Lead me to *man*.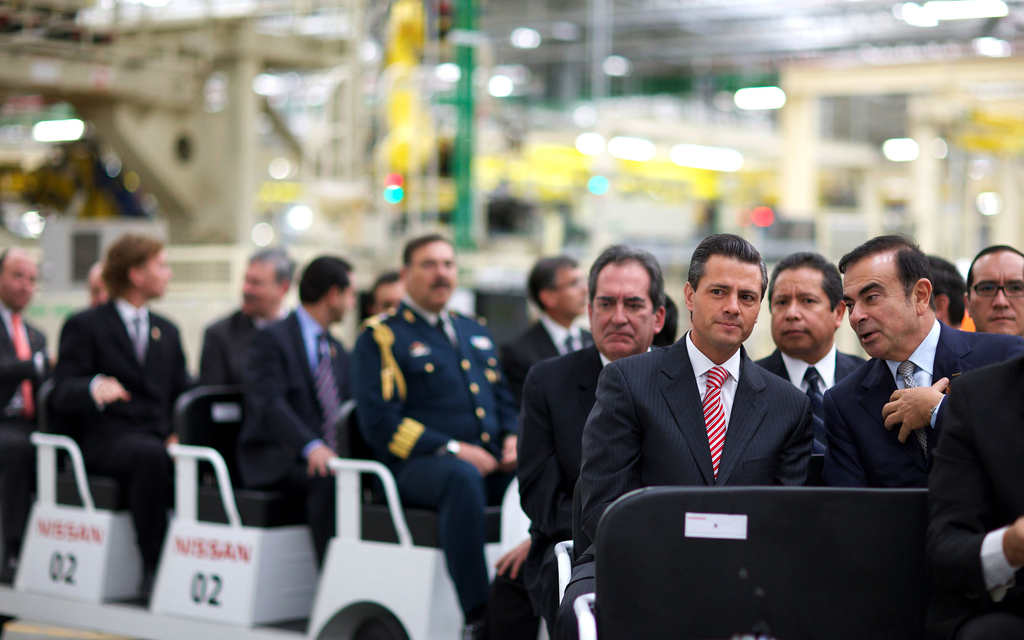
Lead to [921,252,963,328].
